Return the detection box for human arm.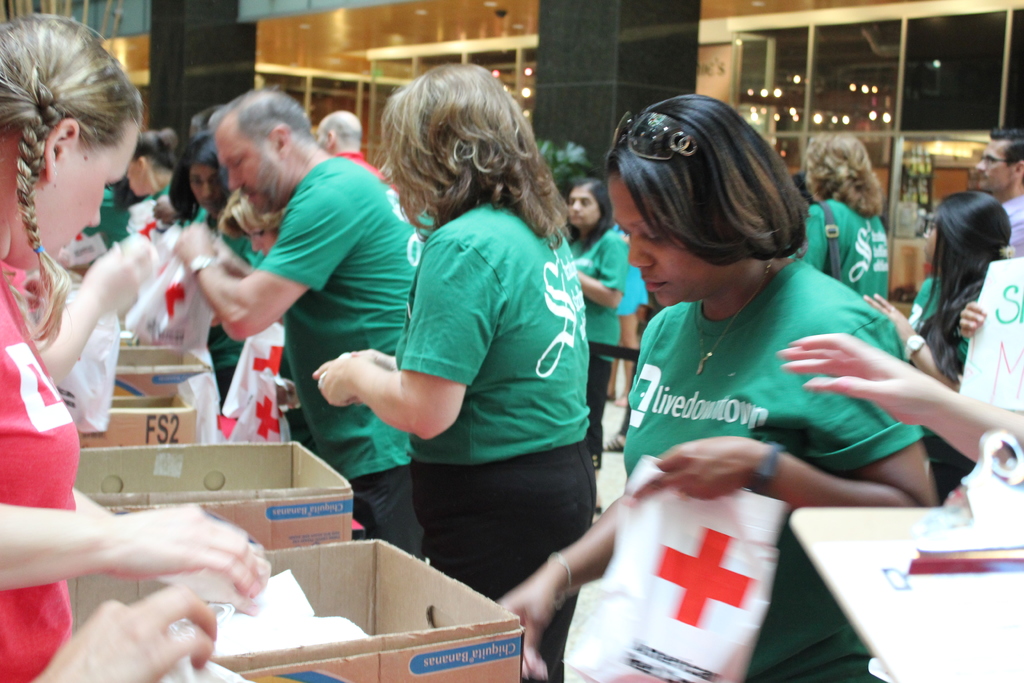
crop(0, 234, 146, 390).
